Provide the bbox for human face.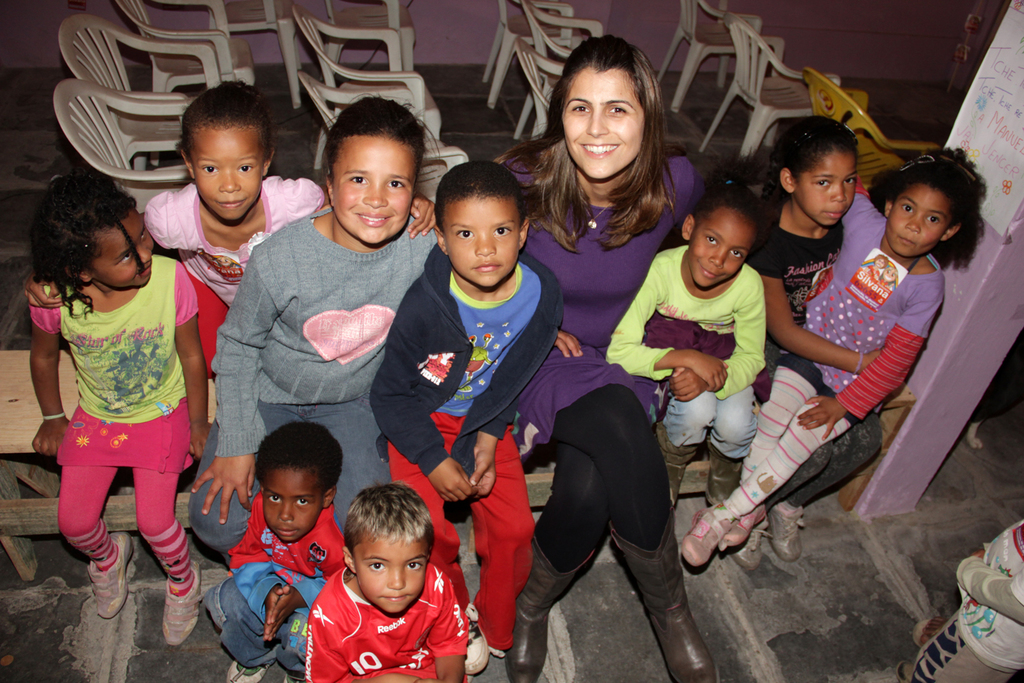
<region>186, 122, 272, 223</region>.
